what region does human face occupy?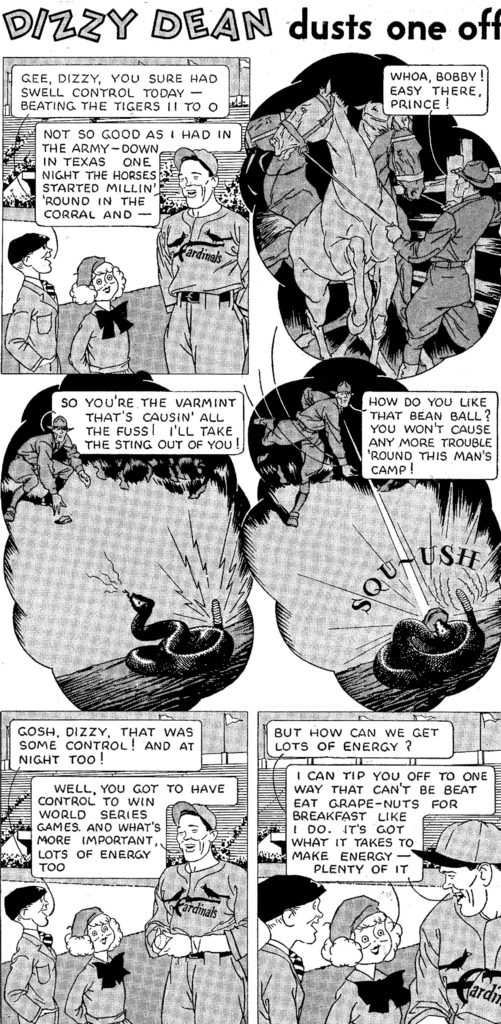
bbox=[290, 896, 323, 938].
